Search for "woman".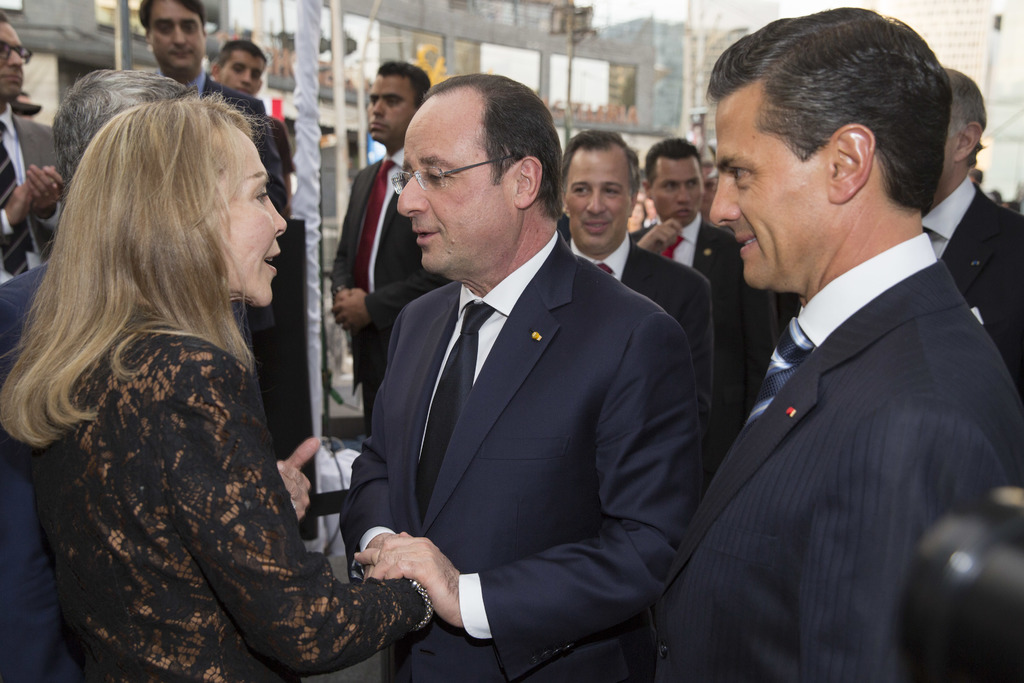
Found at <region>23, 76, 396, 669</region>.
